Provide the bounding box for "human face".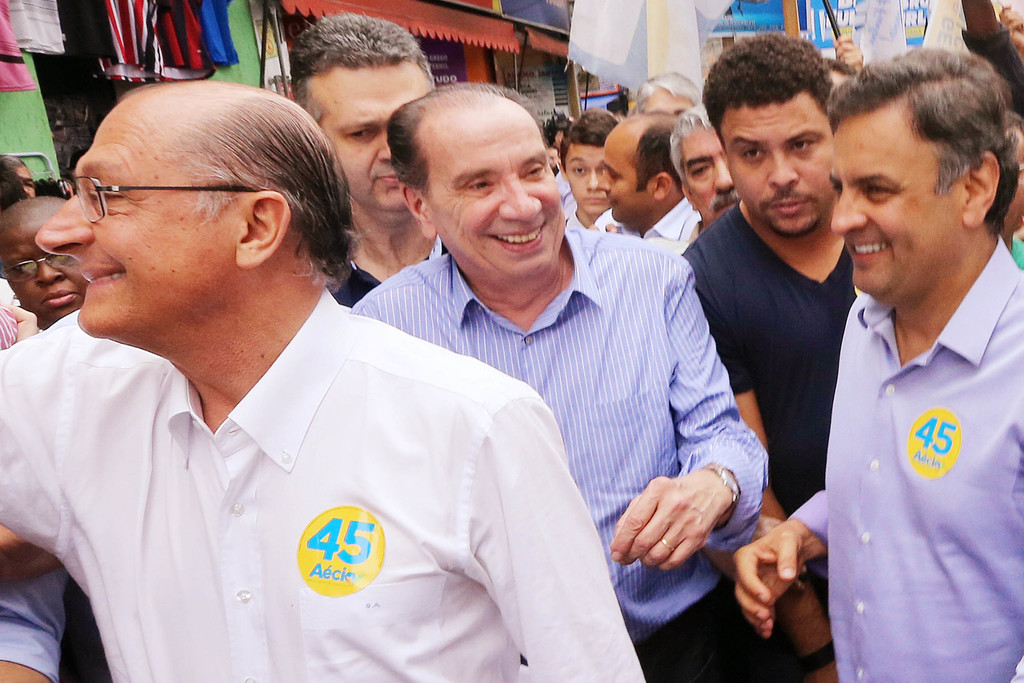
box(1, 224, 86, 323).
